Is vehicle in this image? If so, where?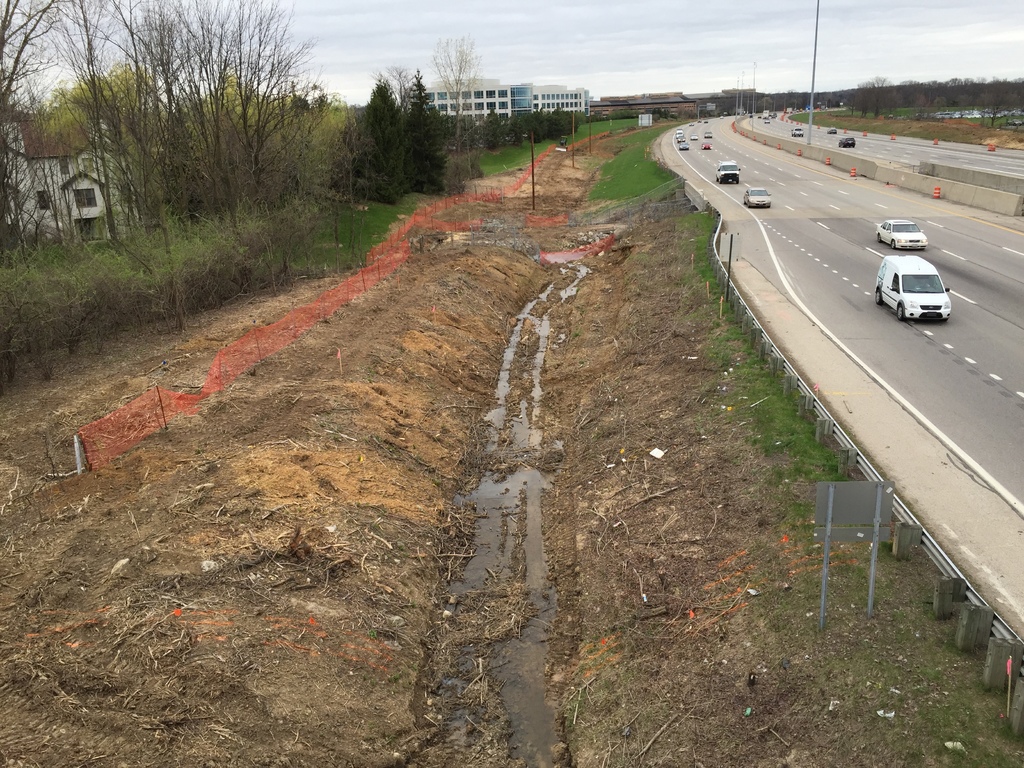
Yes, at (x1=676, y1=141, x2=689, y2=151).
